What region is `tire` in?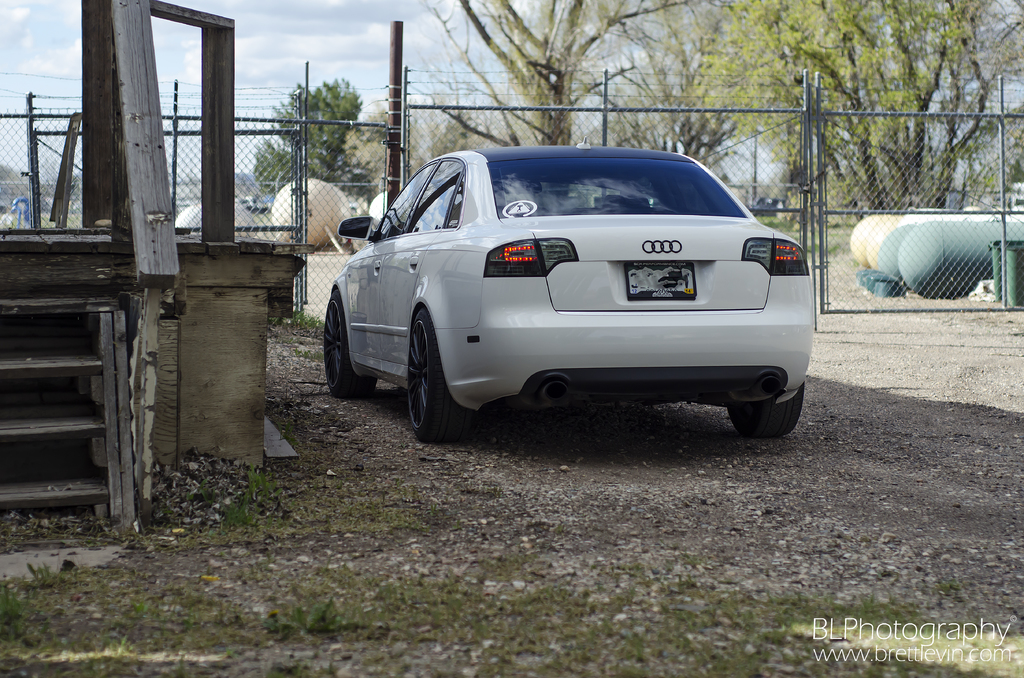
box(724, 383, 806, 433).
